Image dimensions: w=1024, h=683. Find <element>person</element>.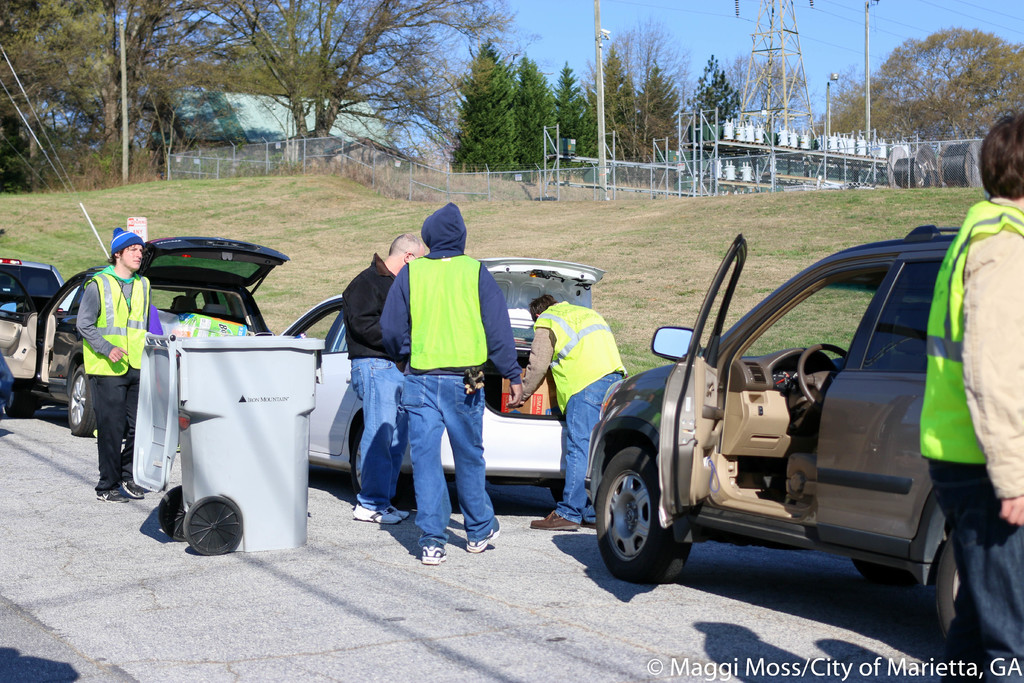
918 110 1023 682.
